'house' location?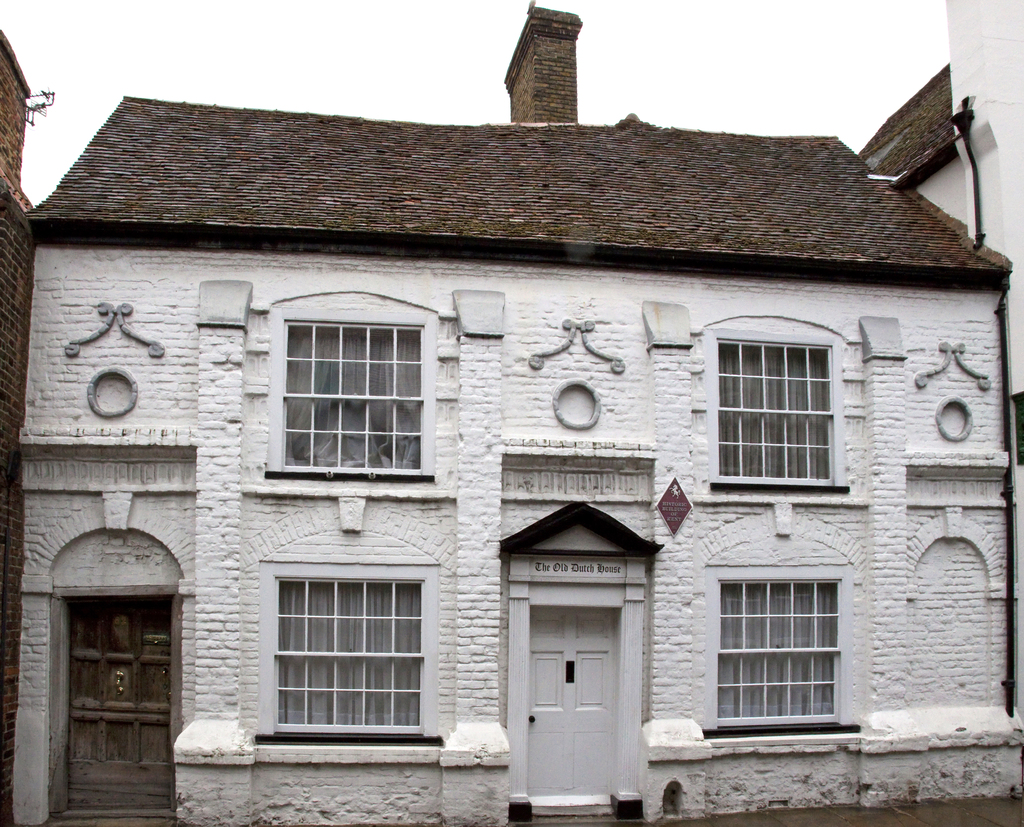
rect(10, 72, 986, 799)
